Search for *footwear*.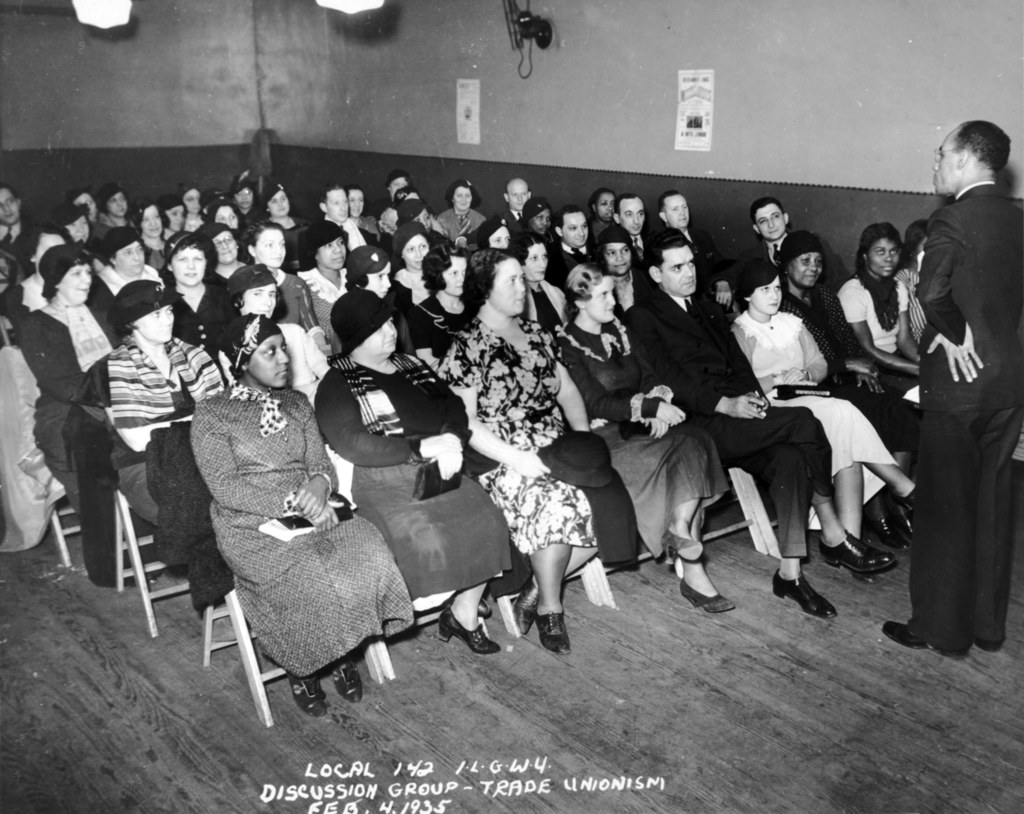
Found at box(770, 564, 836, 619).
